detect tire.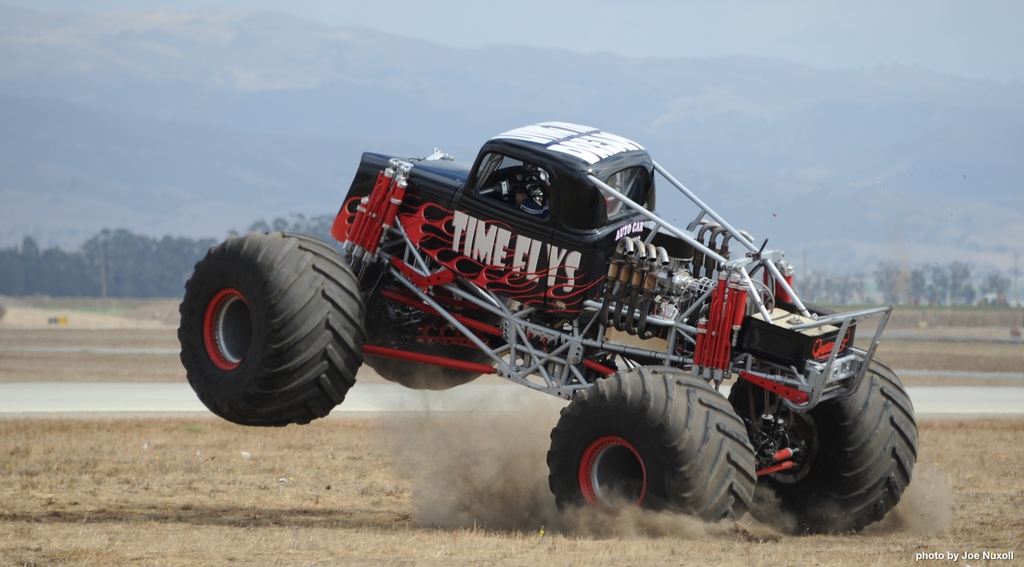
Detected at bbox=[728, 346, 917, 531].
